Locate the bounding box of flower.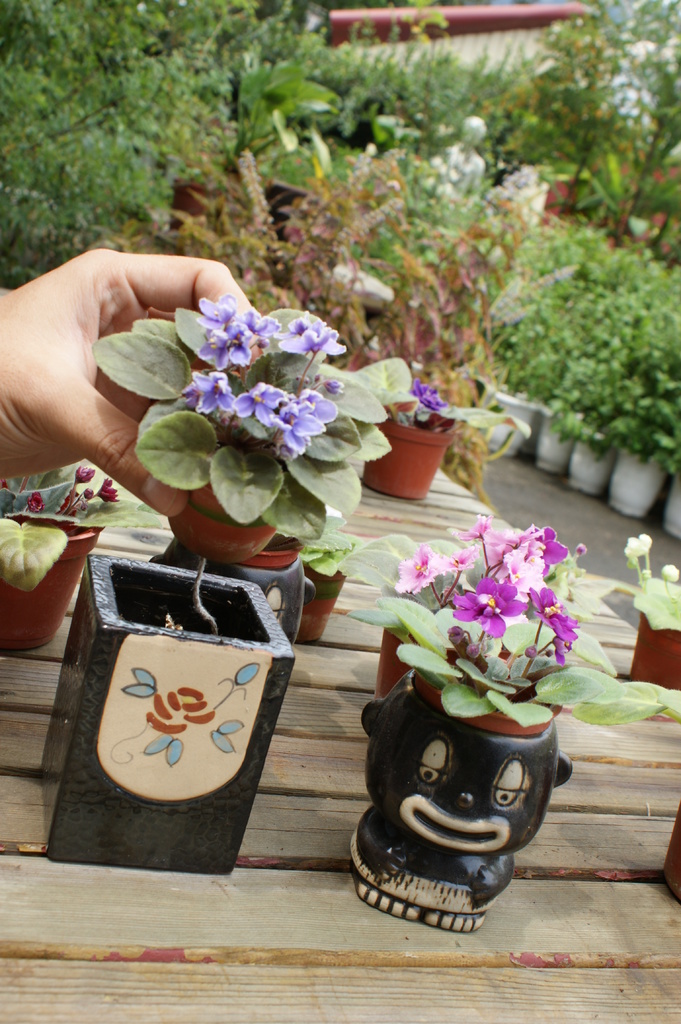
Bounding box: pyautogui.locateOnScreen(447, 580, 516, 637).
